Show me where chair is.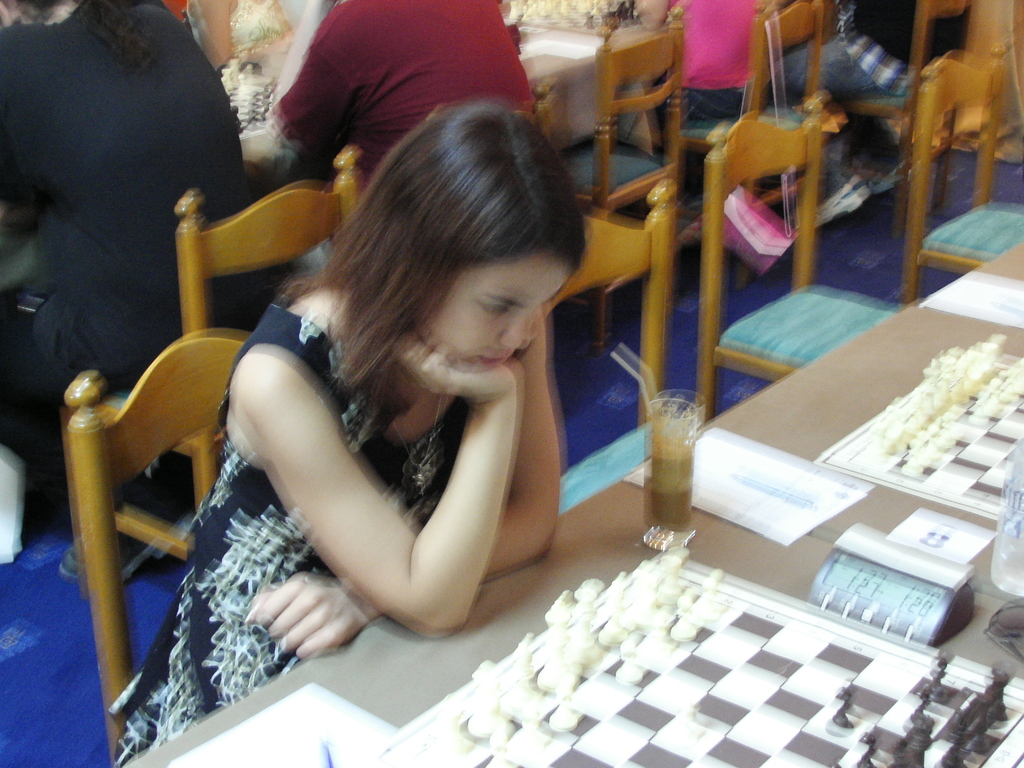
chair is at detection(703, 100, 905, 425).
